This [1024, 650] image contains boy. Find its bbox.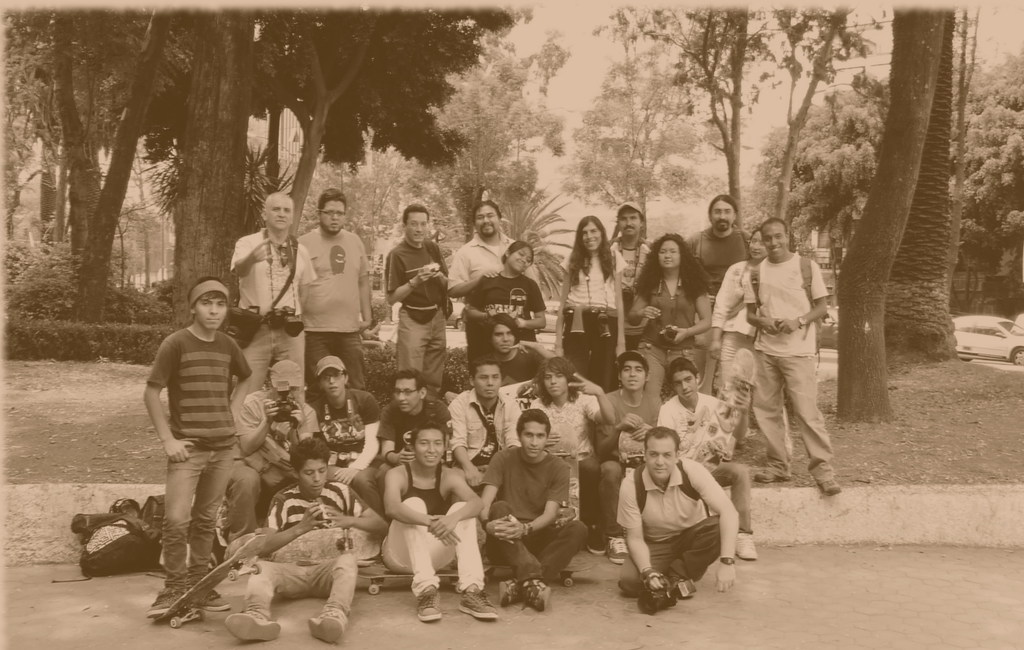
127:275:274:580.
